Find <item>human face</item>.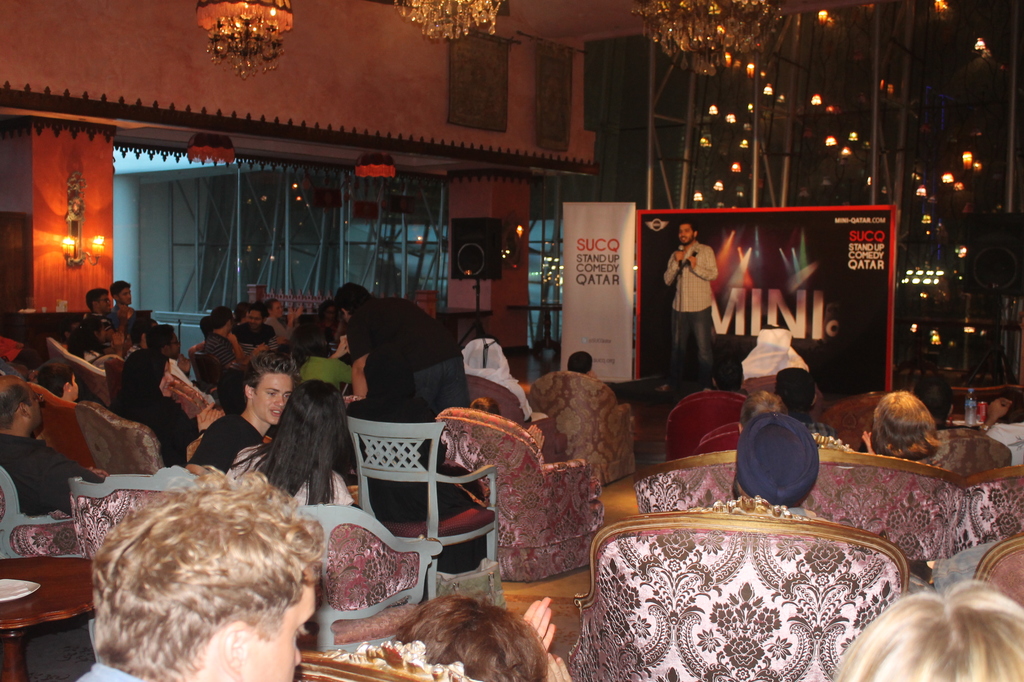
{"x1": 677, "y1": 221, "x2": 692, "y2": 246}.
